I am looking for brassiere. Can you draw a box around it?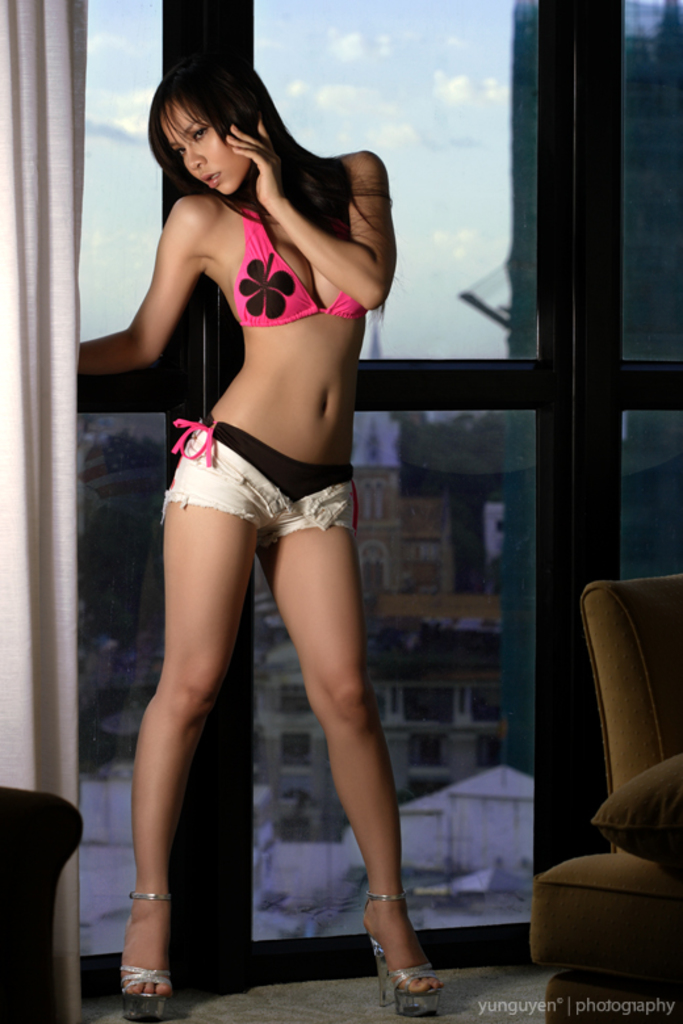
Sure, the bounding box is region(193, 180, 370, 352).
